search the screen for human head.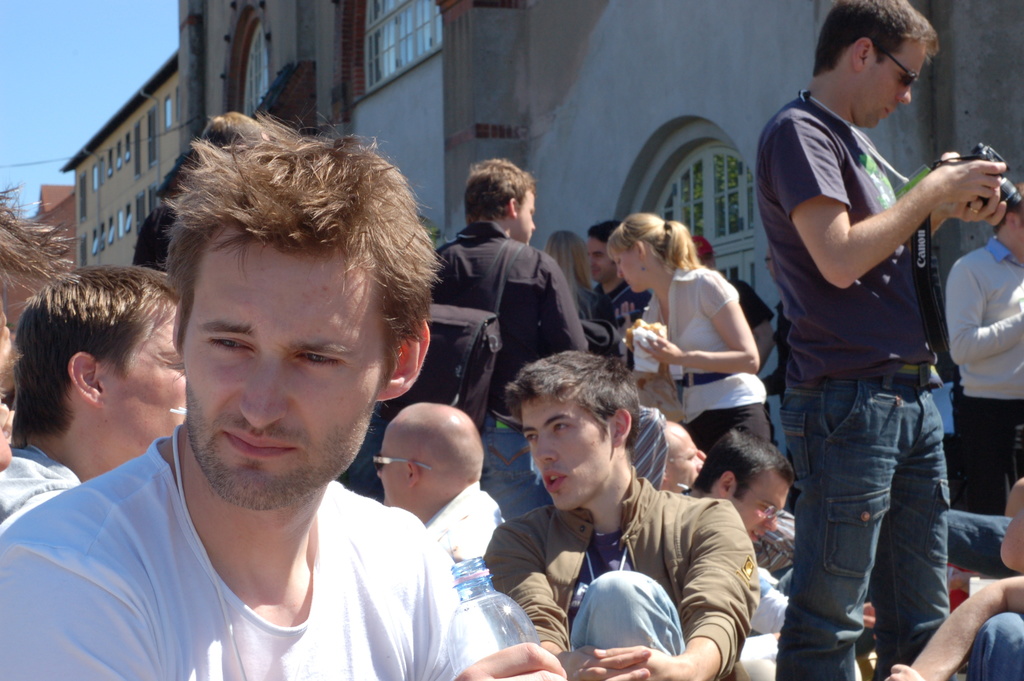
Found at select_region(580, 217, 620, 284).
